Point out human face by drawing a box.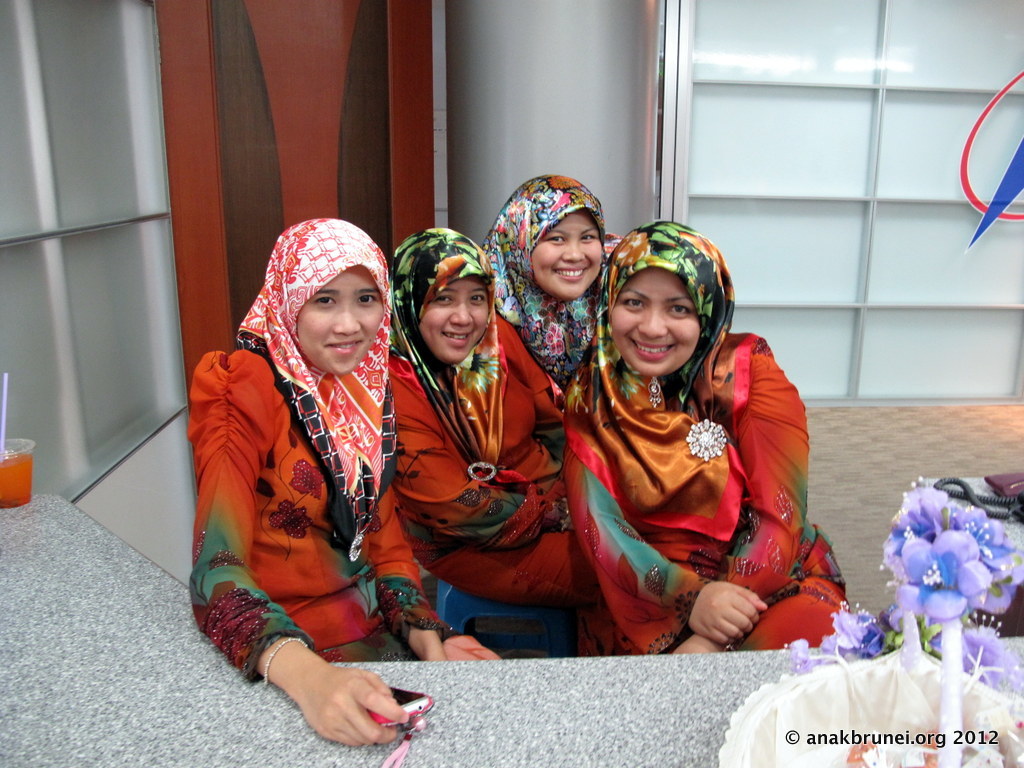
bbox=(297, 251, 379, 374).
